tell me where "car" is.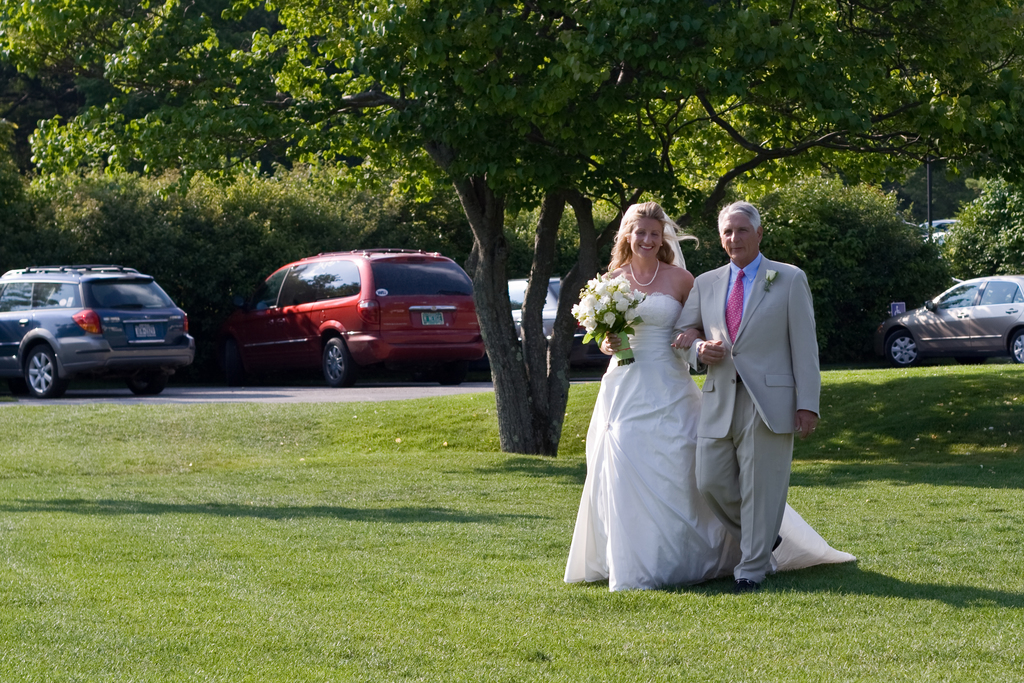
"car" is at BBox(4, 256, 193, 407).
